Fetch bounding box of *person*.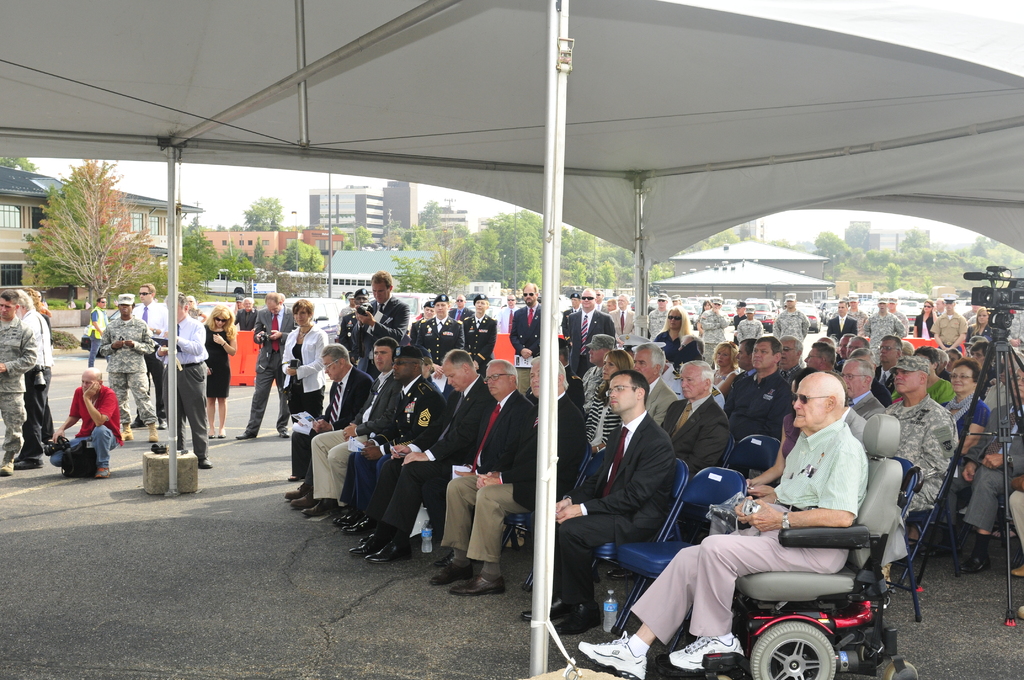
Bbox: 0,287,42,476.
